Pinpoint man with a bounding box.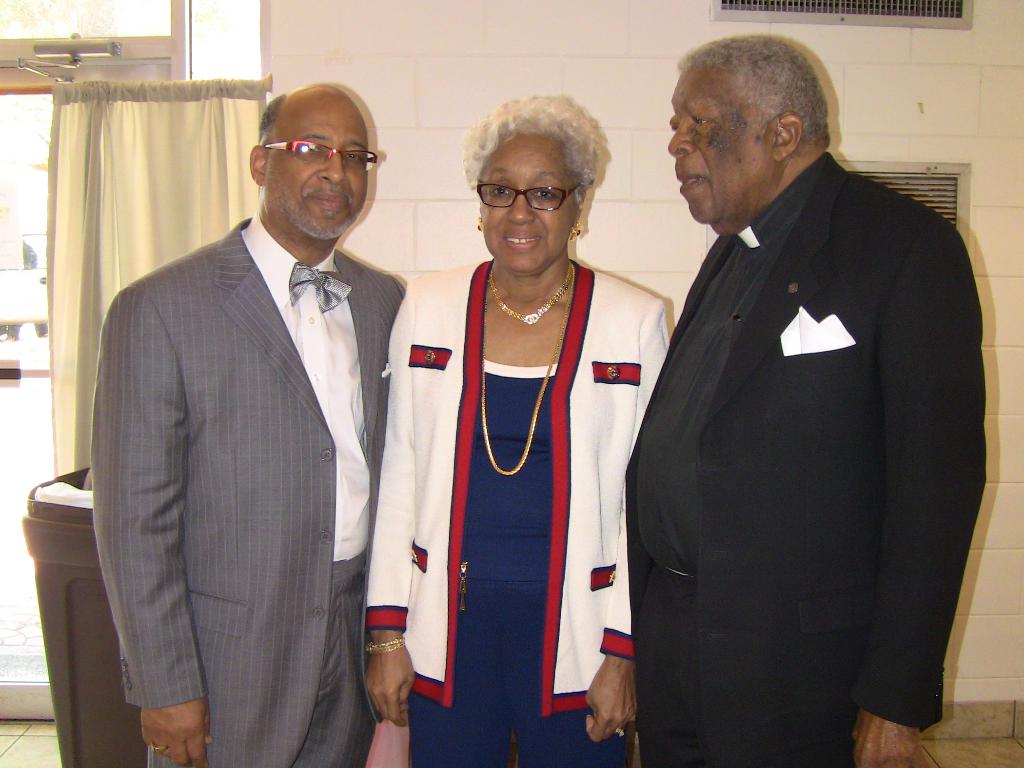
bbox=(86, 83, 404, 767).
